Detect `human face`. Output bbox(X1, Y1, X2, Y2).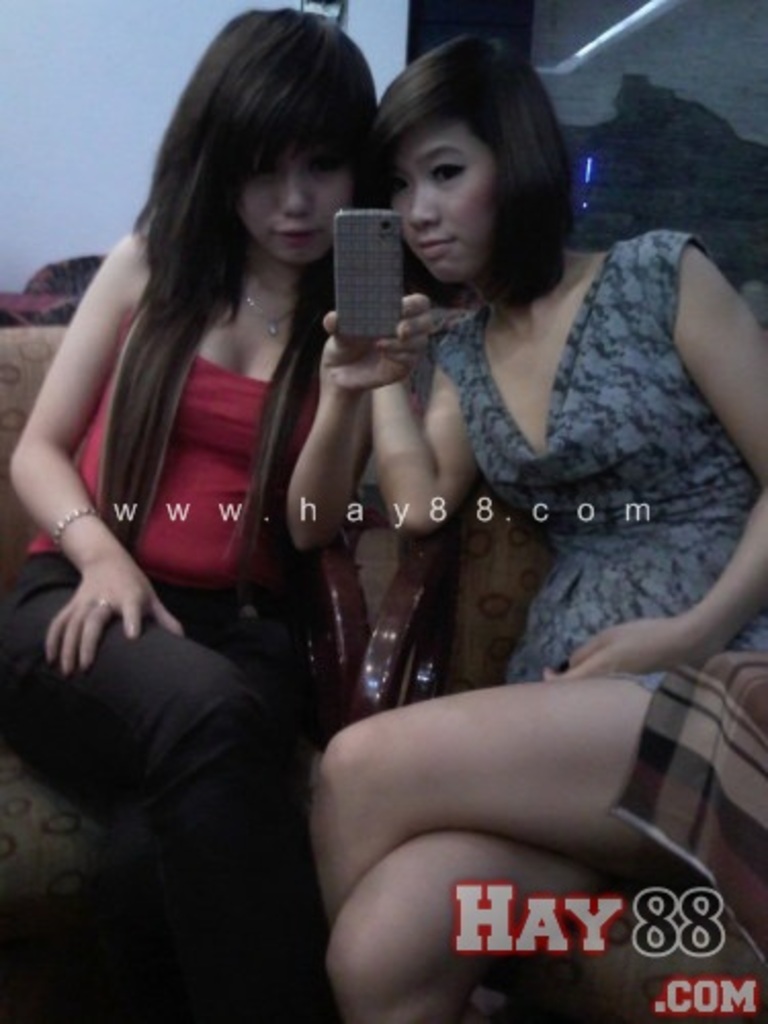
bbox(246, 139, 352, 264).
